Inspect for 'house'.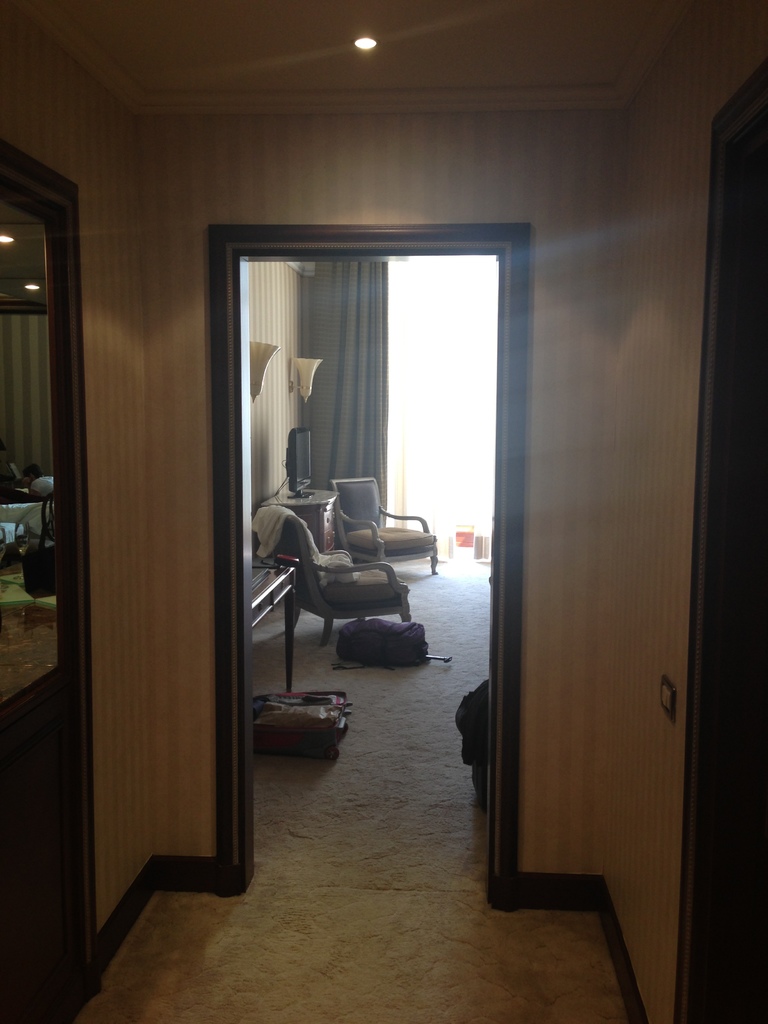
Inspection: 0 0 767 1023.
